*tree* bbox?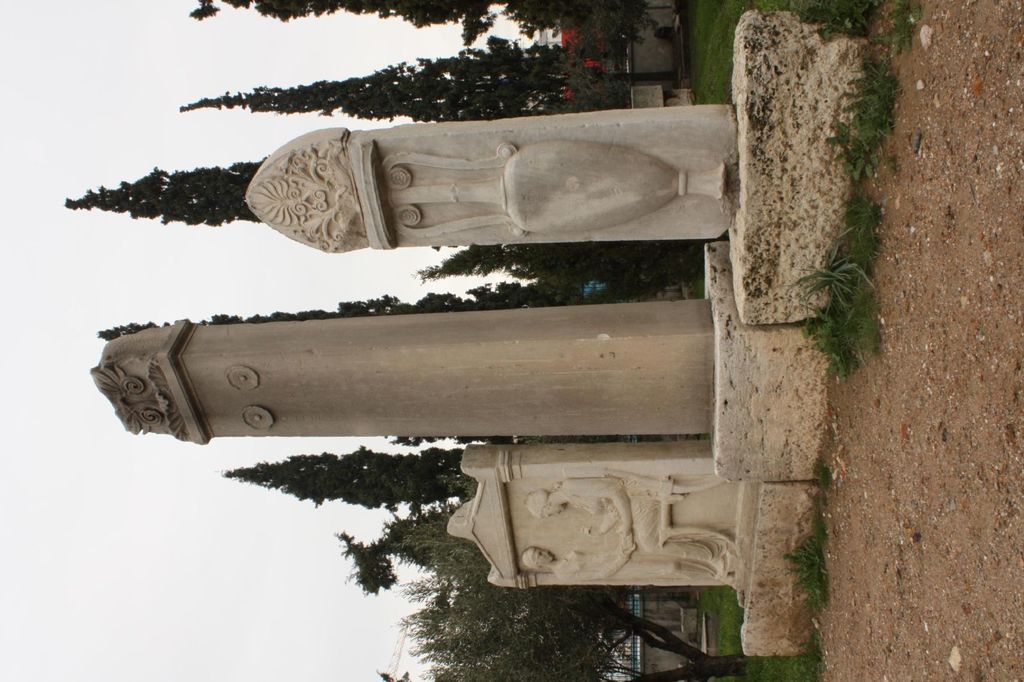
l=53, t=149, r=272, b=229
